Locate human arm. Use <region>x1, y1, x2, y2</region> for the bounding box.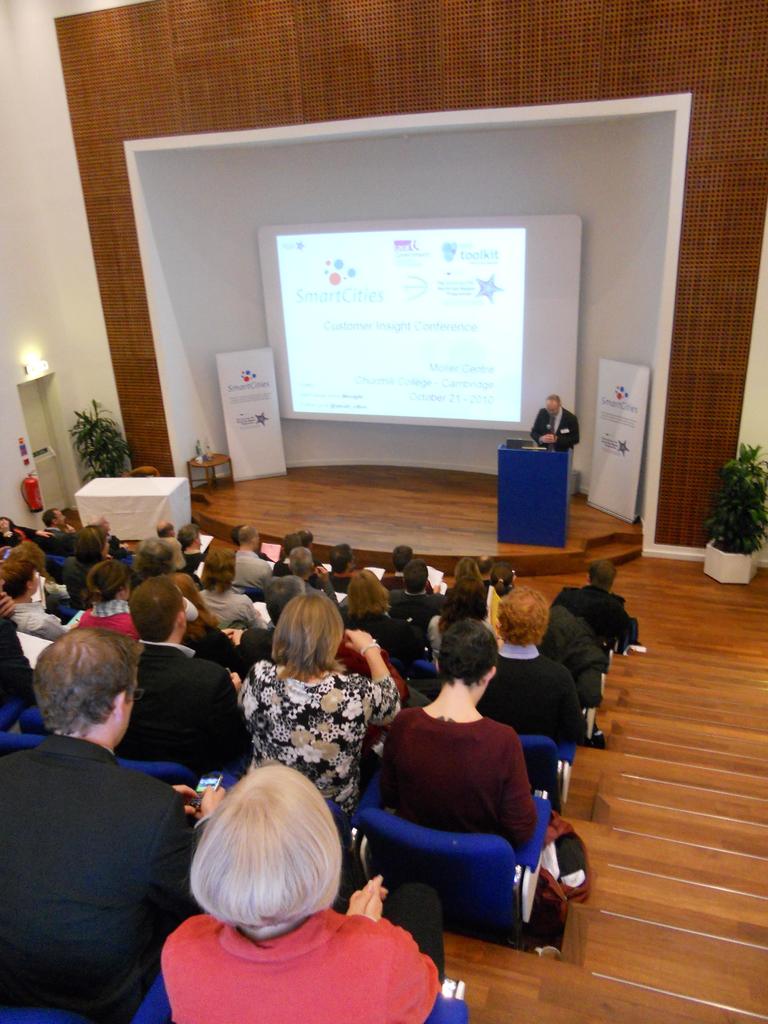
<region>17, 524, 48, 538</region>.
